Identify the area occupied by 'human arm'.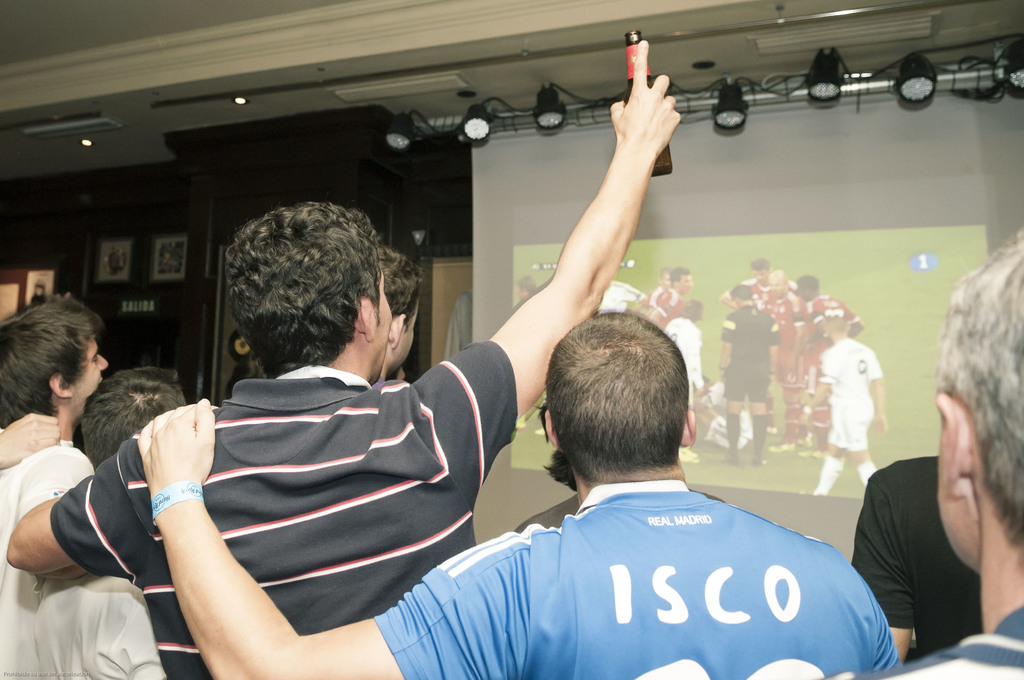
Area: box=[456, 72, 689, 482].
